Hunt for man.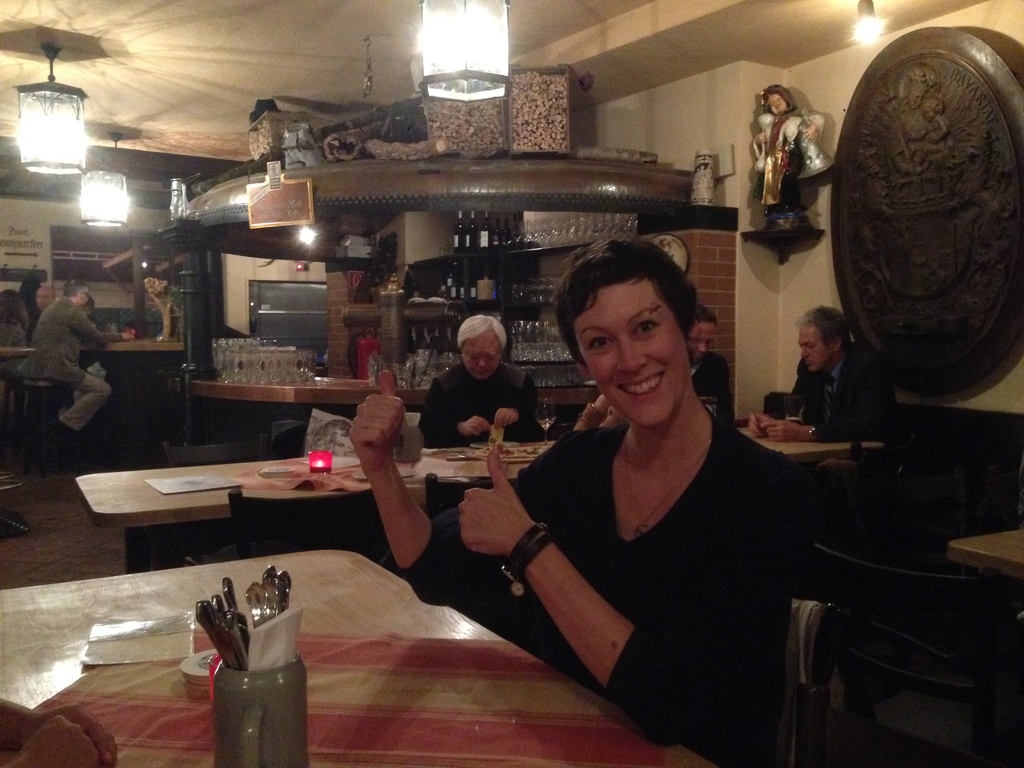
Hunted down at <box>692,305,735,404</box>.
